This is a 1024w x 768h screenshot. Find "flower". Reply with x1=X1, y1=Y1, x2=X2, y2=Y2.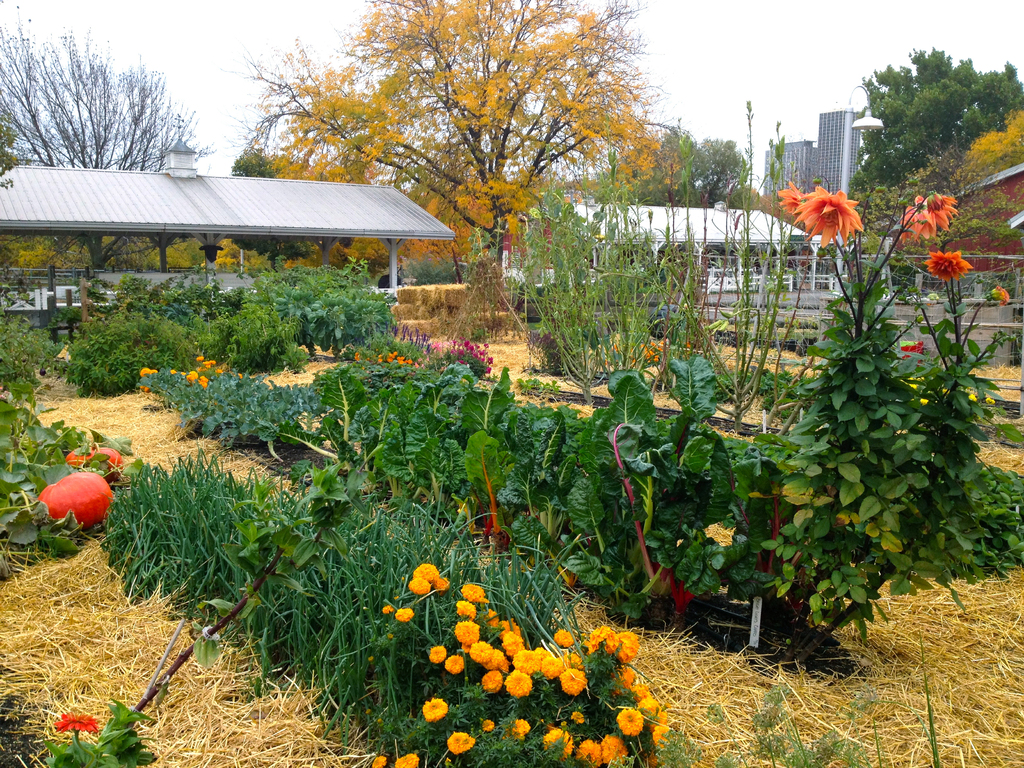
x1=990, y1=282, x2=1011, y2=307.
